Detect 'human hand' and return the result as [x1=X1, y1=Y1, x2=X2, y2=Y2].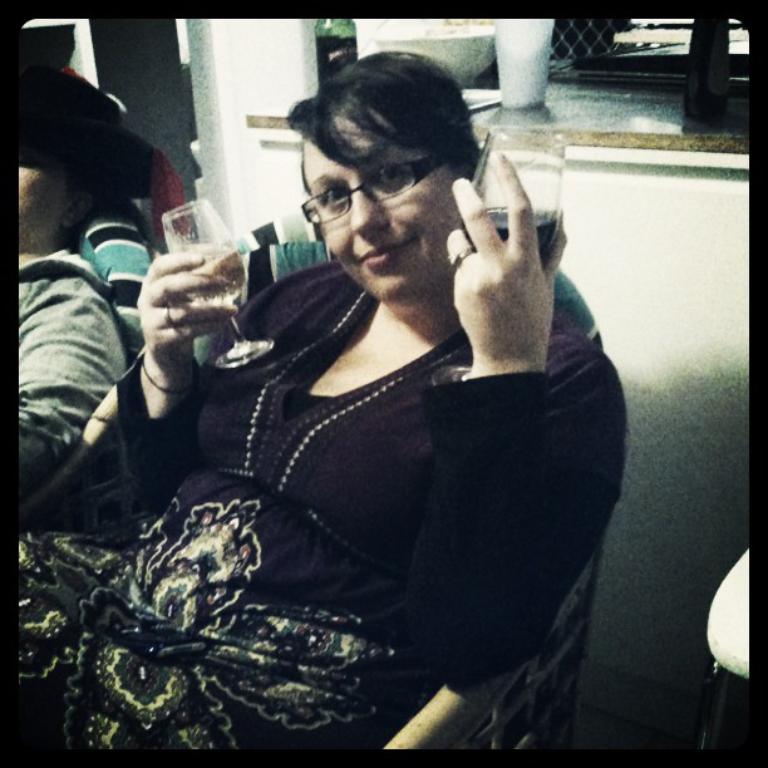
[x1=443, y1=148, x2=570, y2=368].
